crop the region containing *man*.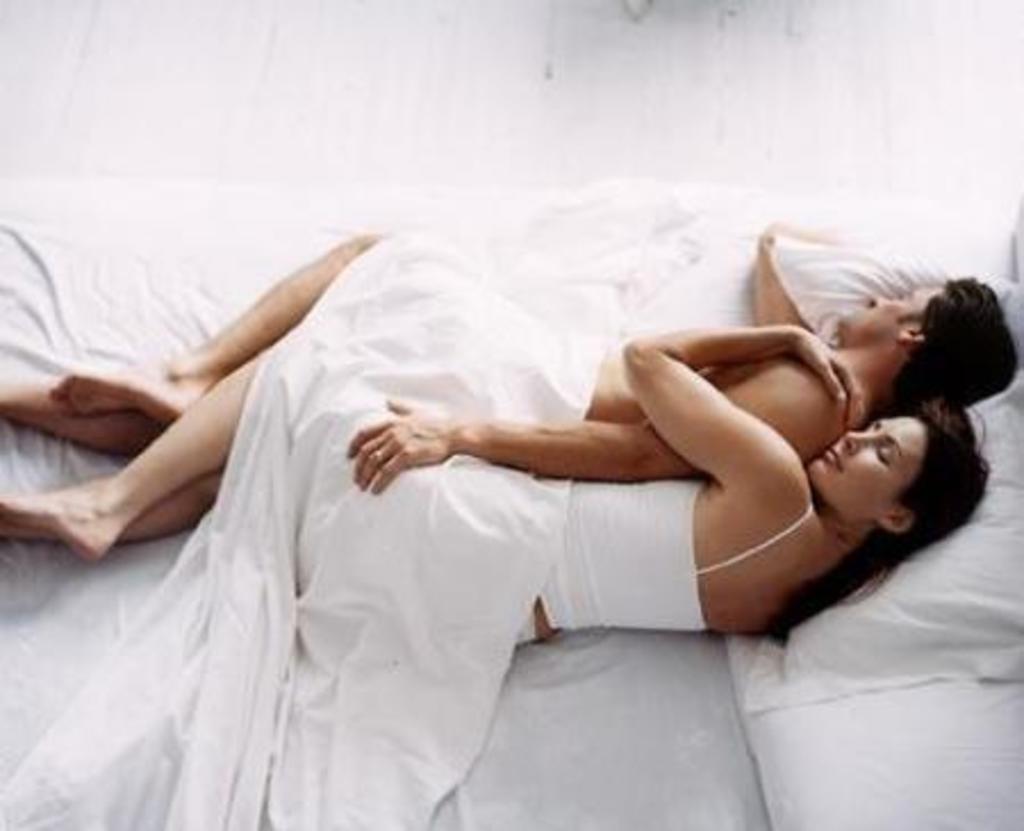
Crop region: l=0, t=230, r=1019, b=492.
